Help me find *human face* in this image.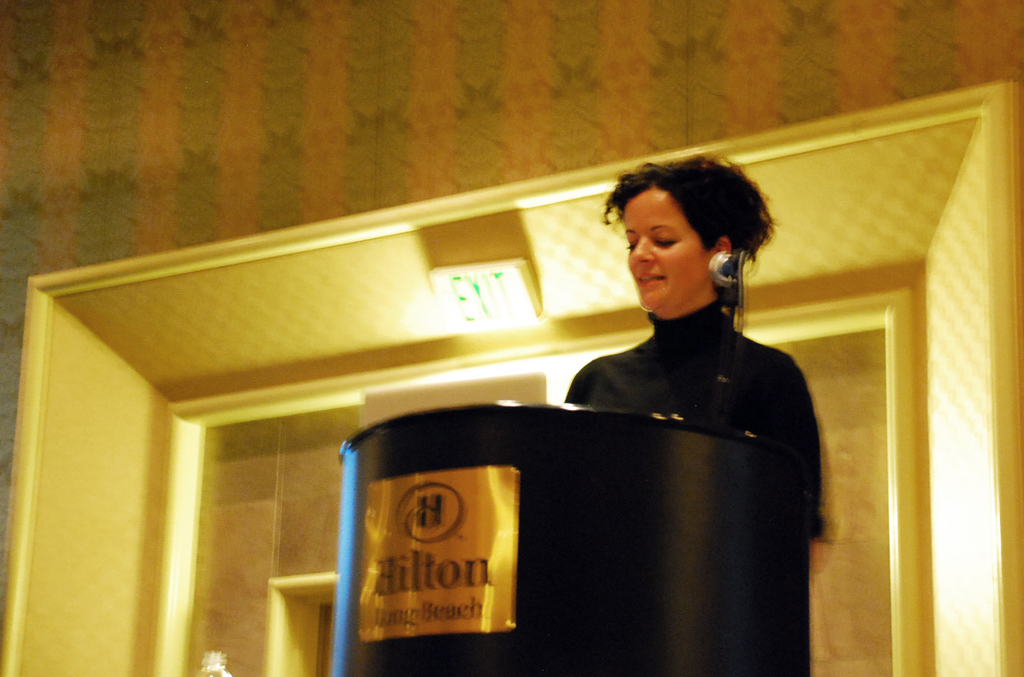
Found it: rect(619, 186, 712, 315).
